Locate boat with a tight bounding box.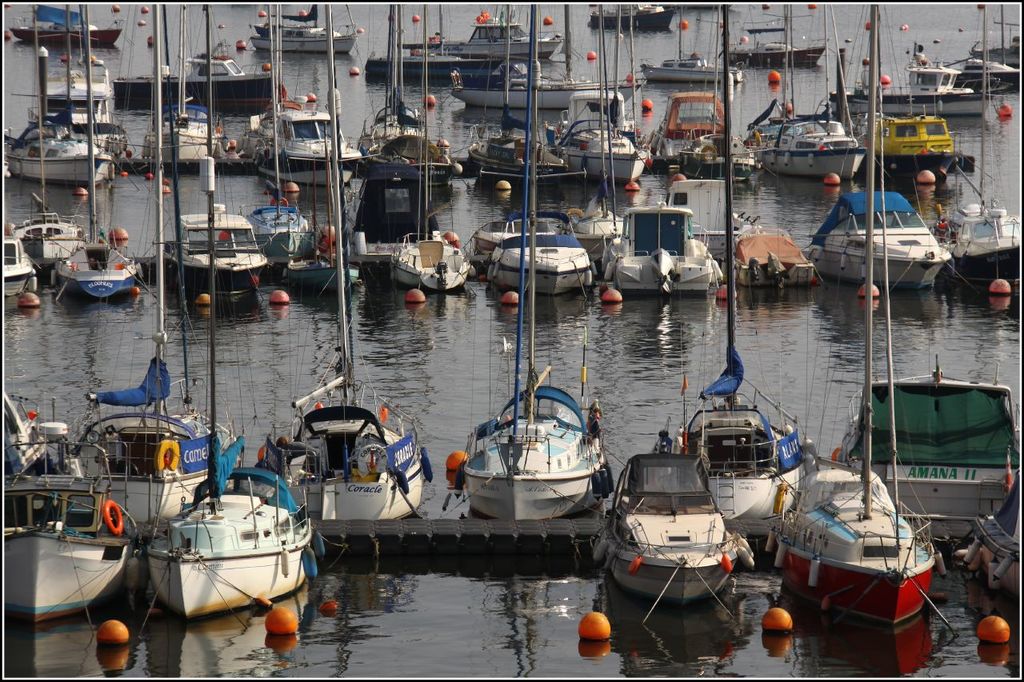
left=0, top=239, right=35, bottom=302.
